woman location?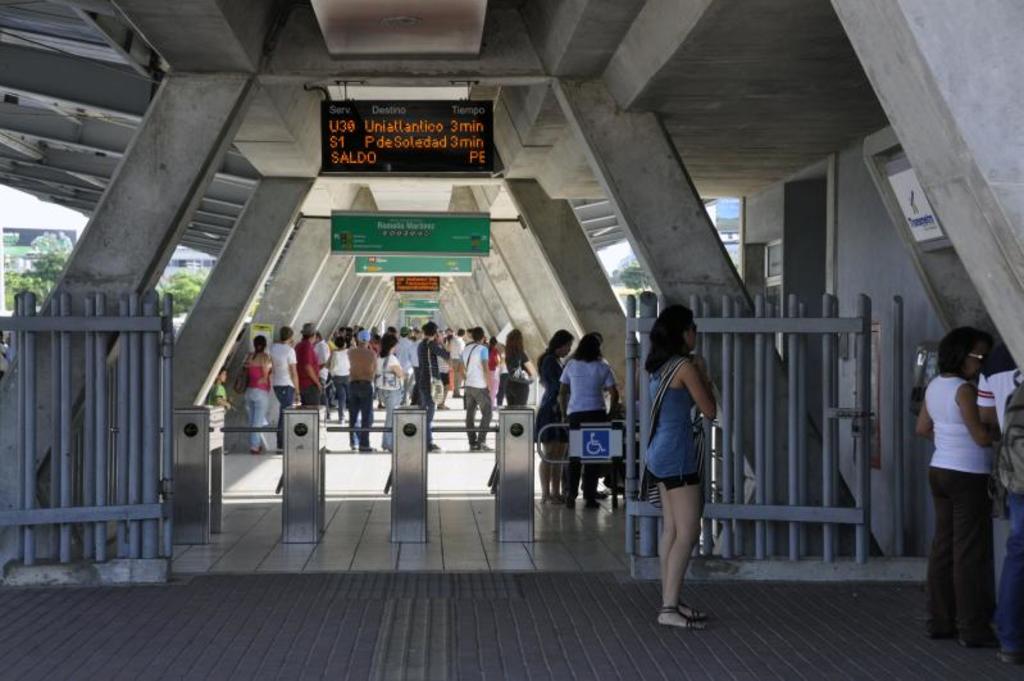
[531,328,586,503]
